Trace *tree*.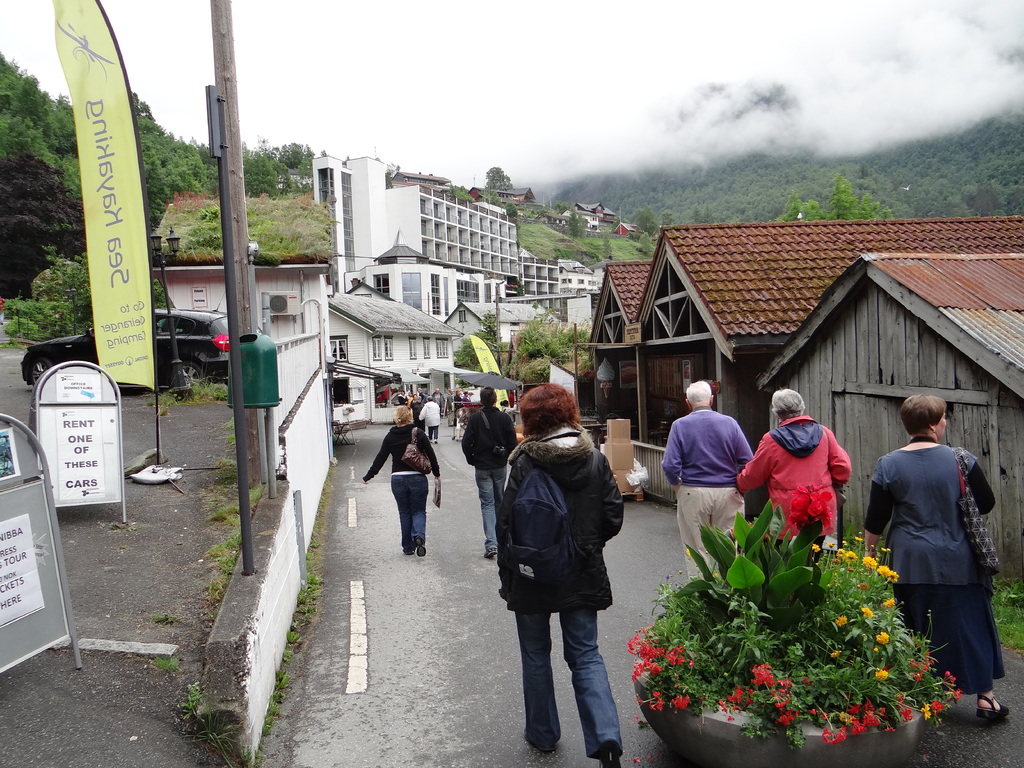
Traced to detection(37, 243, 100, 338).
